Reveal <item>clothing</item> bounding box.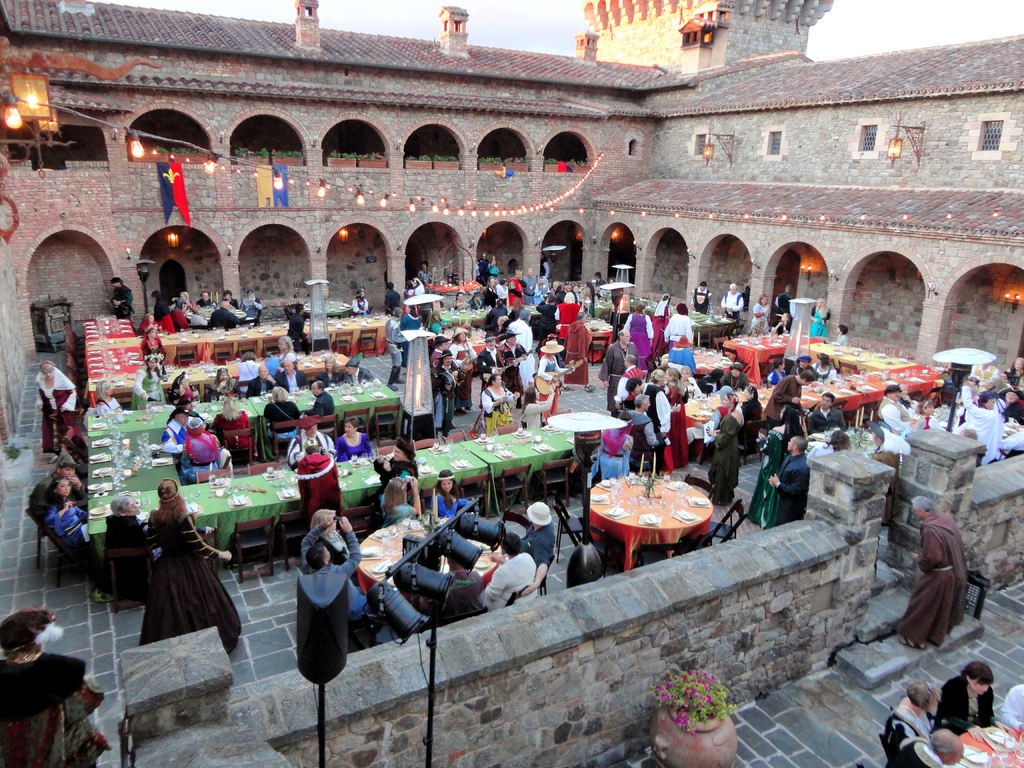
Revealed: 671, 340, 693, 376.
